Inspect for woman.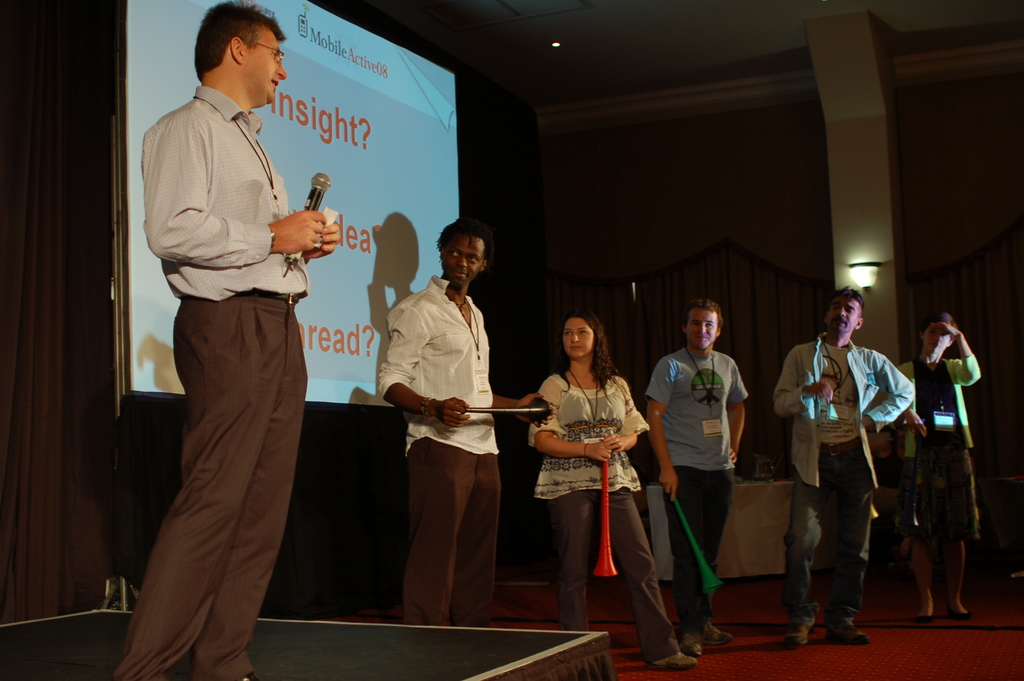
Inspection: detection(525, 315, 646, 650).
